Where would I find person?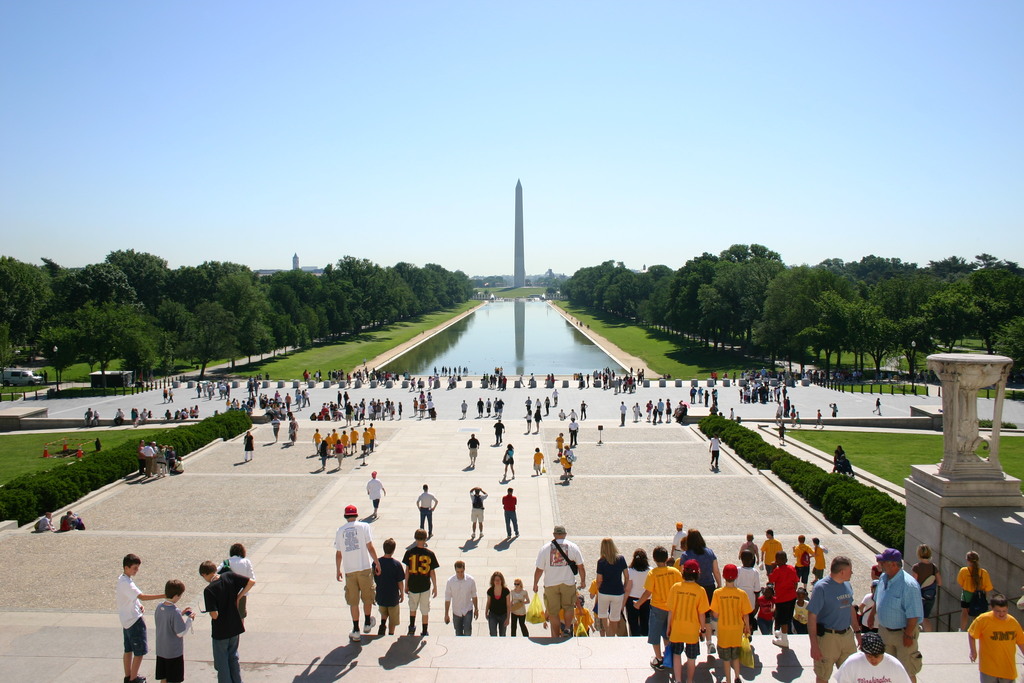
At detection(500, 486, 520, 538).
